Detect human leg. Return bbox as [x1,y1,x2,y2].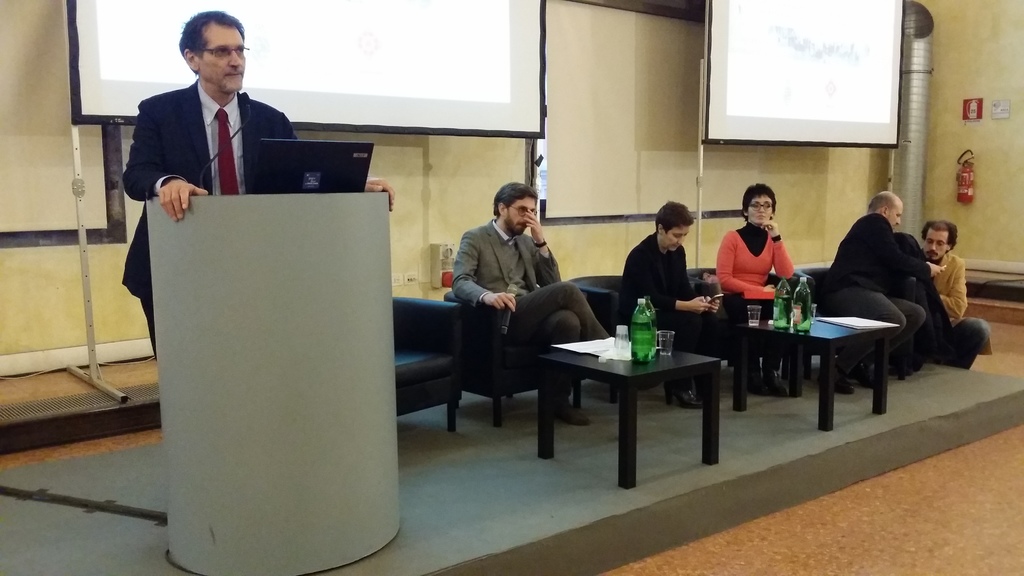
[949,312,987,365].
